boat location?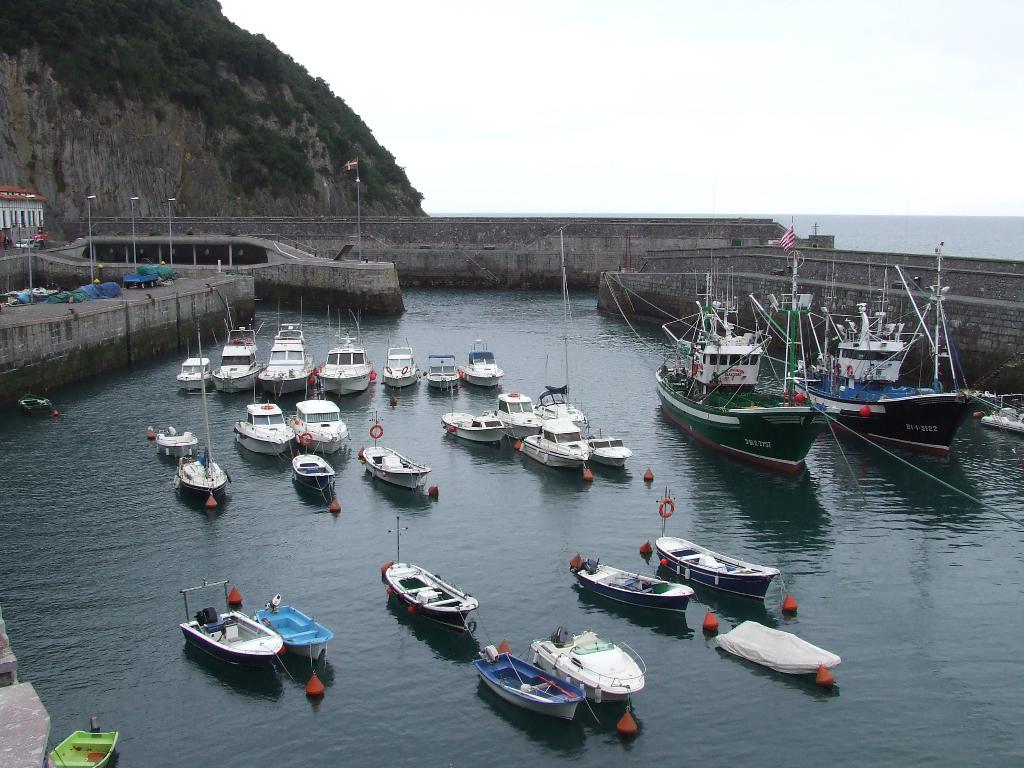
crop(288, 446, 343, 509)
